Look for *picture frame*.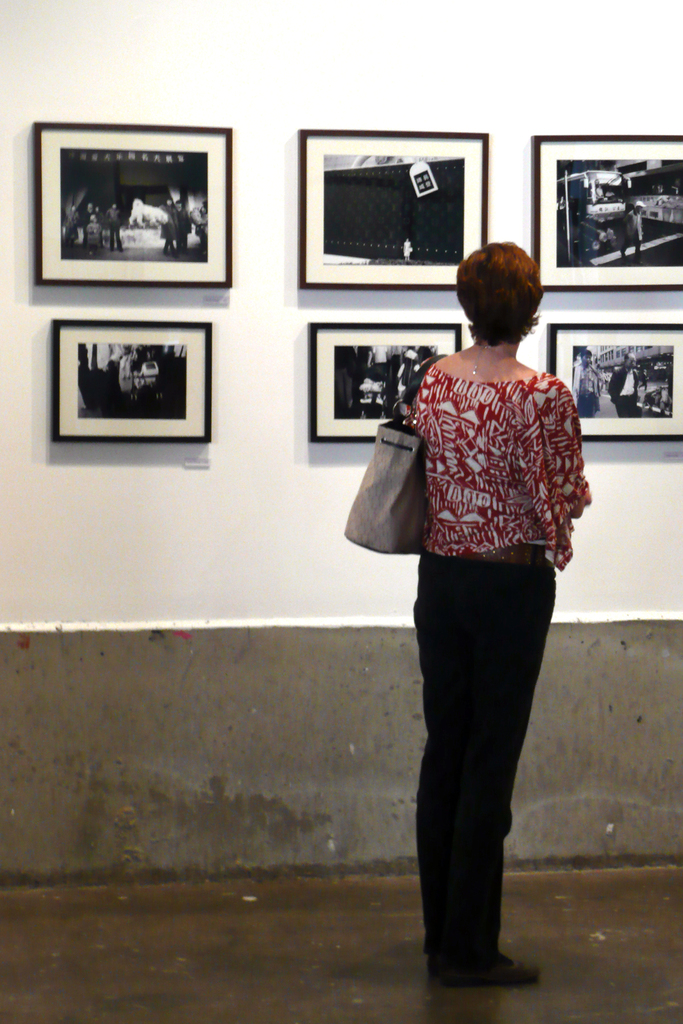
Found: <region>52, 321, 215, 442</region>.
